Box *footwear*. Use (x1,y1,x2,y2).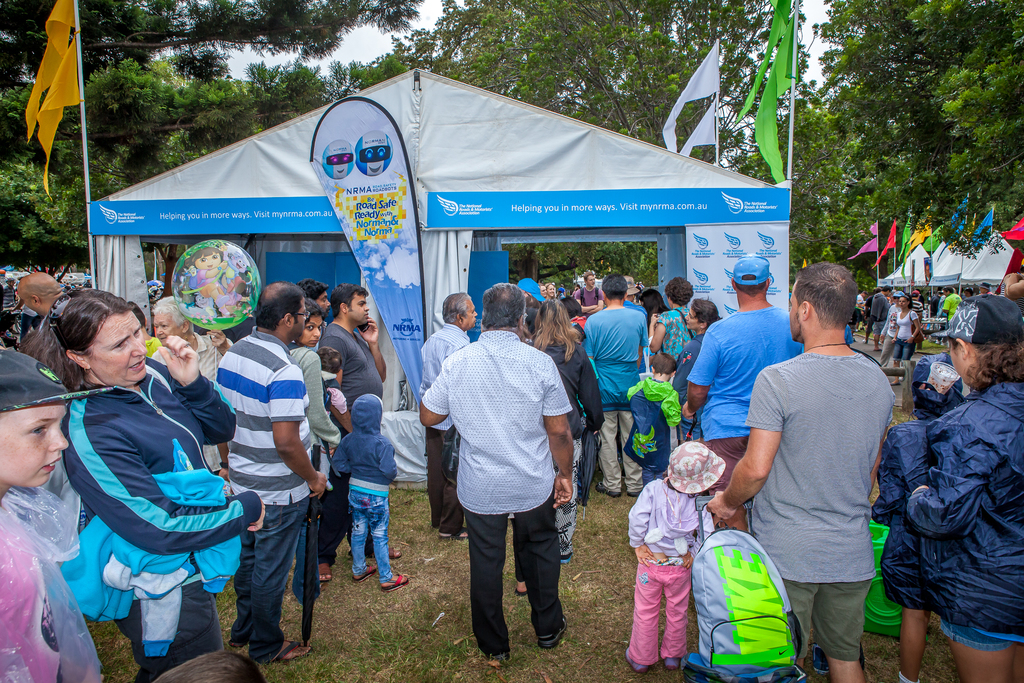
(261,633,311,663).
